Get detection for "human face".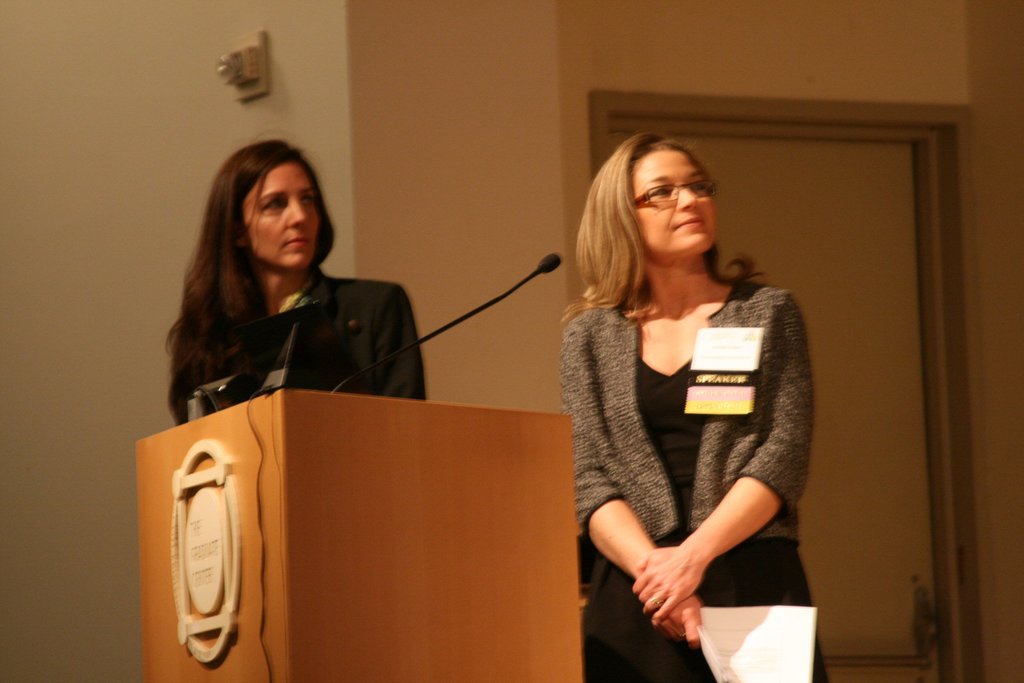
Detection: <region>634, 152, 719, 258</region>.
